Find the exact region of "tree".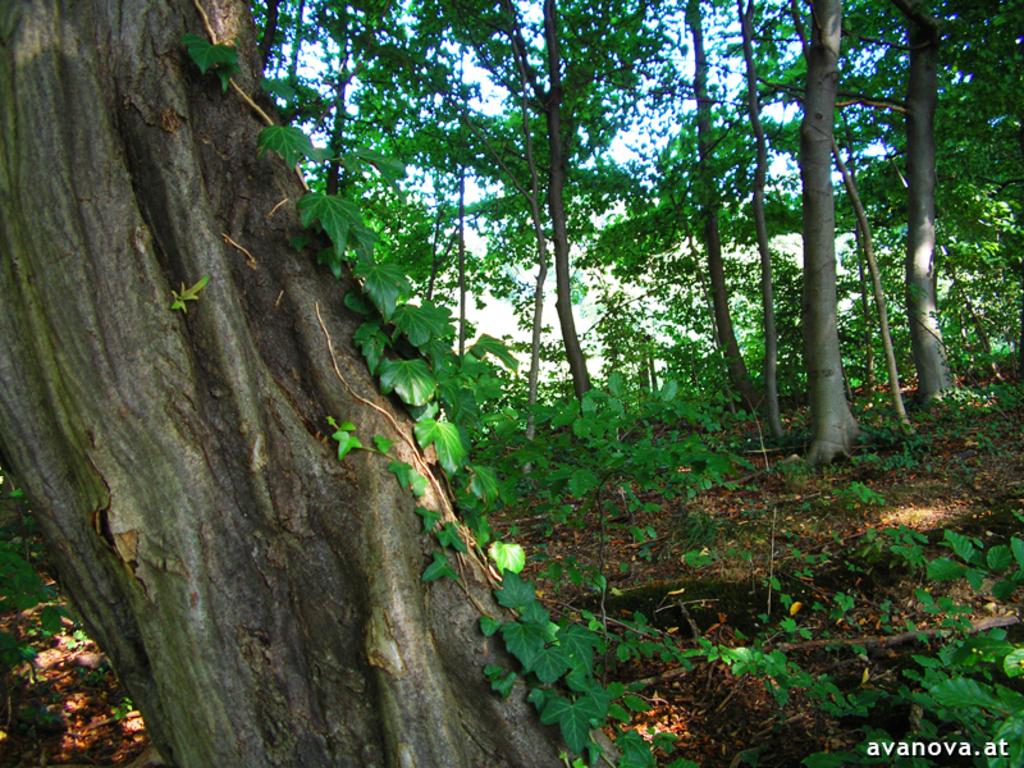
Exact region: 681,0,759,420.
